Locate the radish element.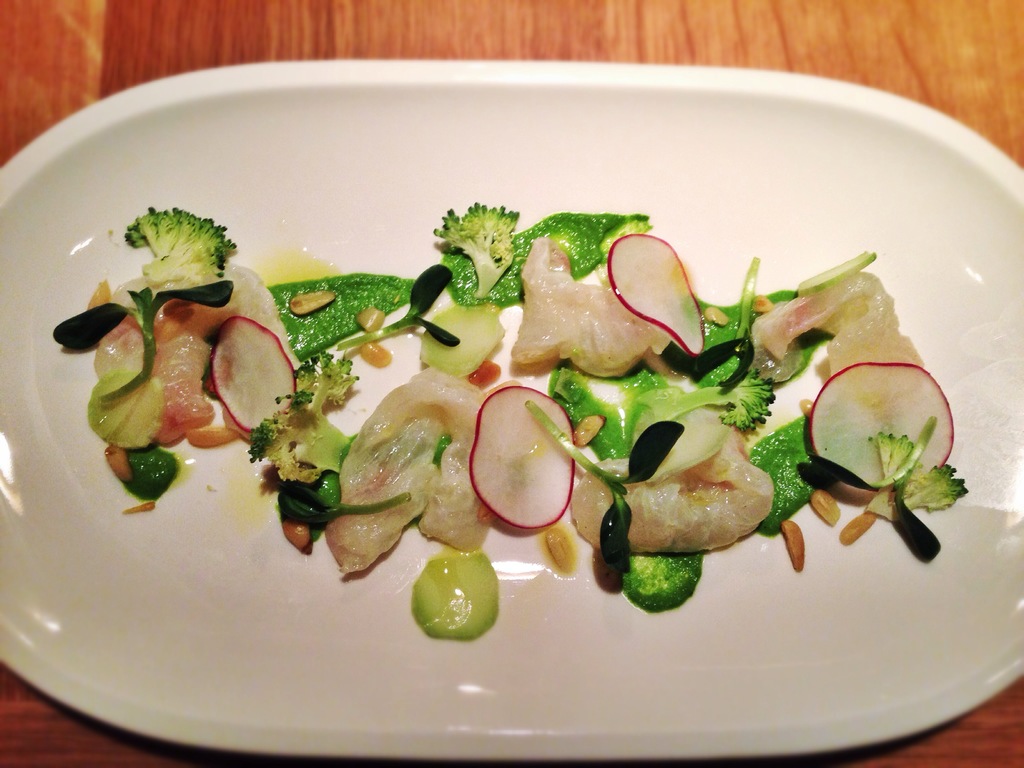
Element bbox: [x1=605, y1=227, x2=710, y2=358].
